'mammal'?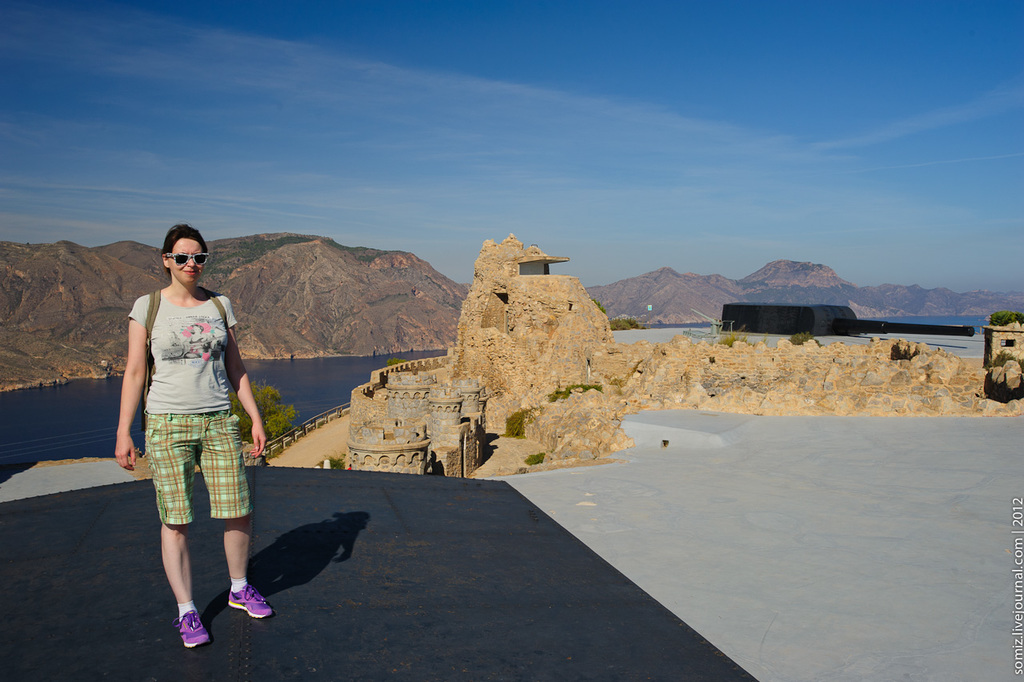
[x1=120, y1=246, x2=266, y2=623]
